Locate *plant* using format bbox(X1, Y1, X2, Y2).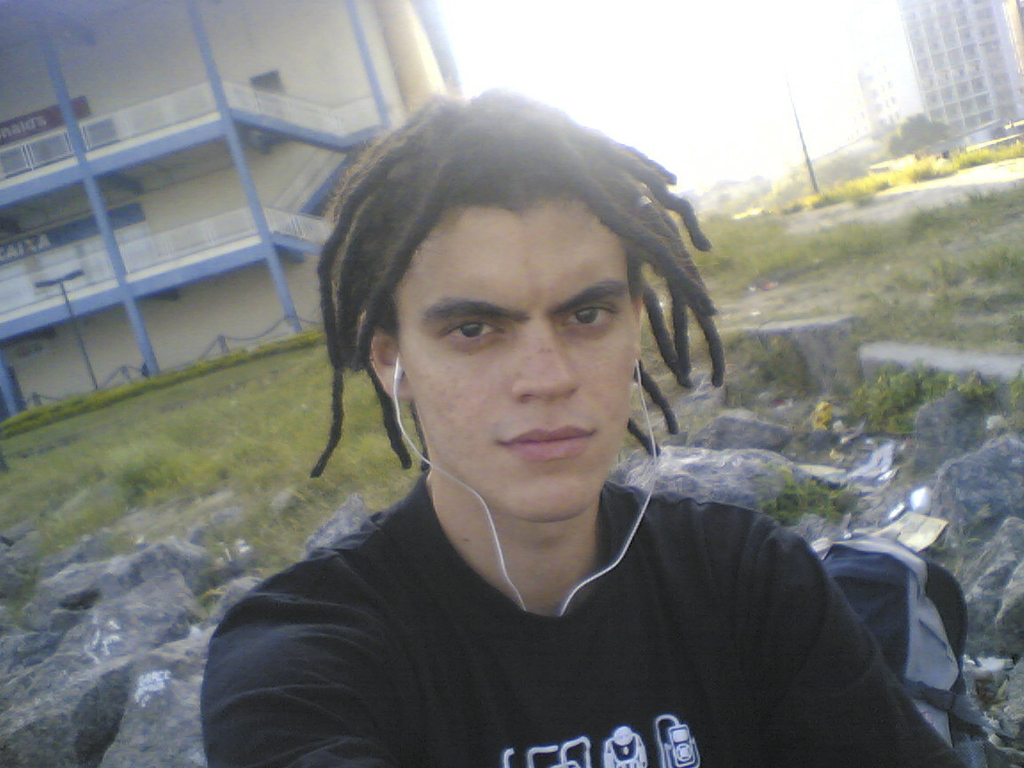
bbox(771, 471, 855, 530).
